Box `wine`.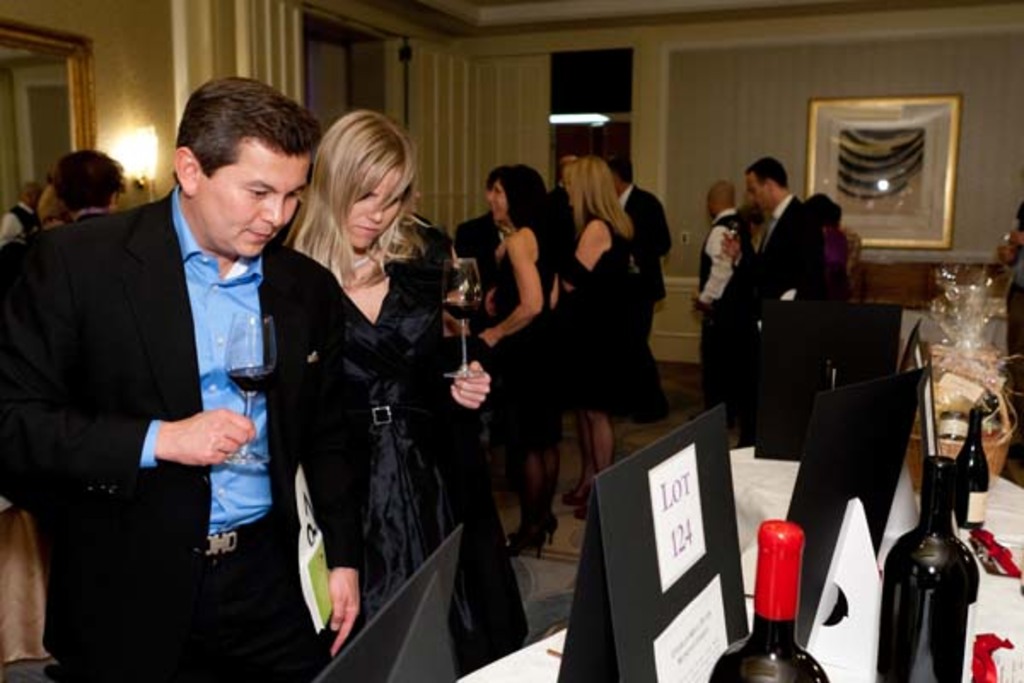
l=963, t=412, r=993, b=540.
